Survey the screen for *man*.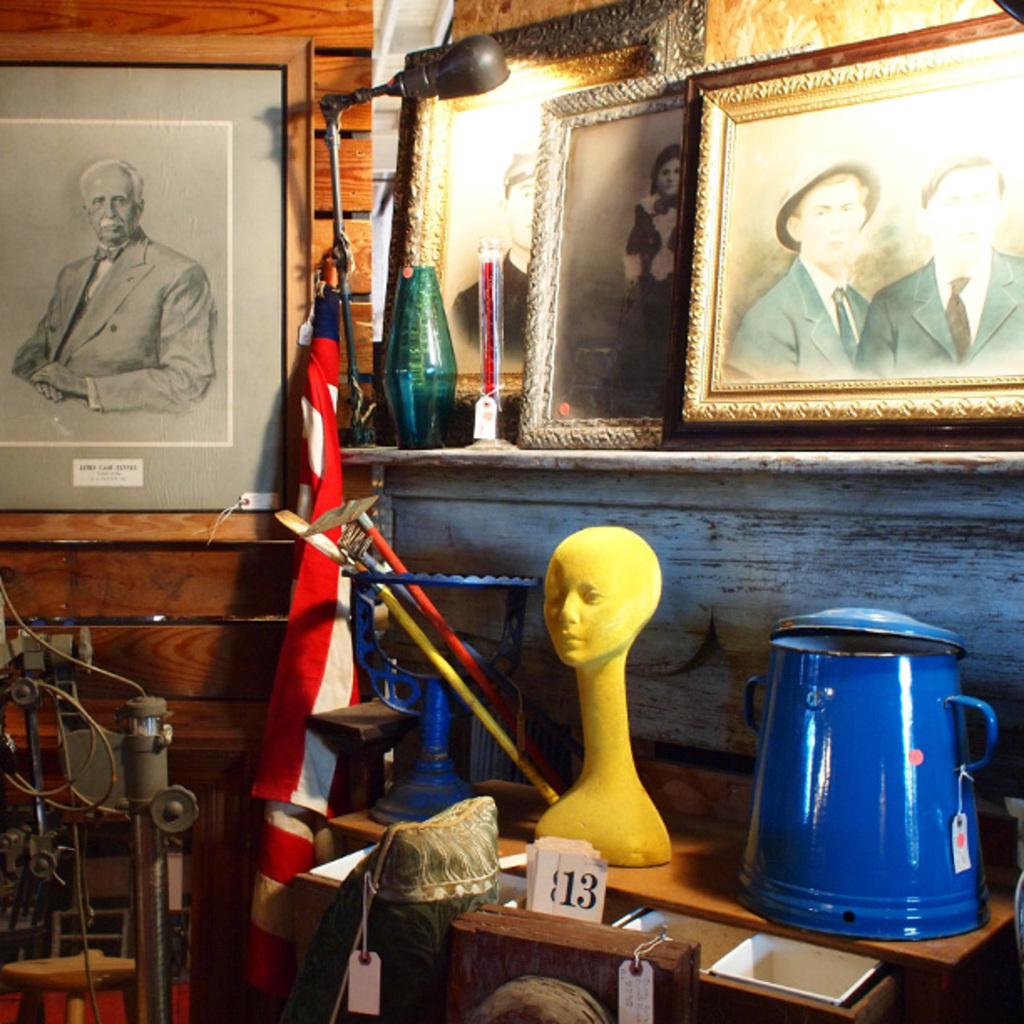
Survey found: x1=852, y1=151, x2=1022, y2=371.
